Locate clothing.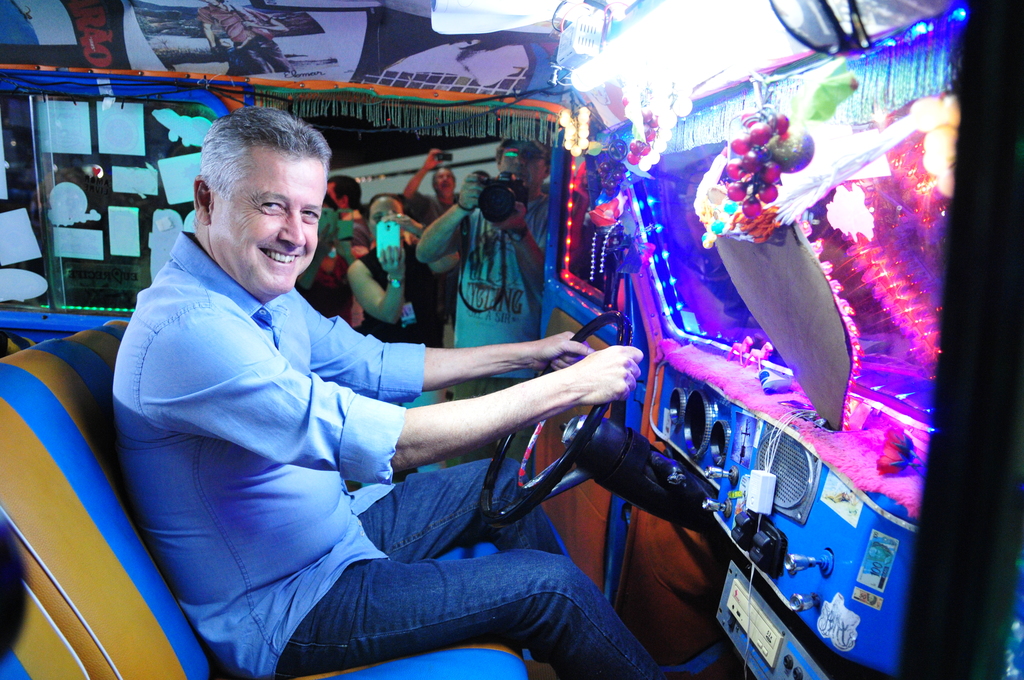
Bounding box: (left=109, top=231, right=658, bottom=679).
